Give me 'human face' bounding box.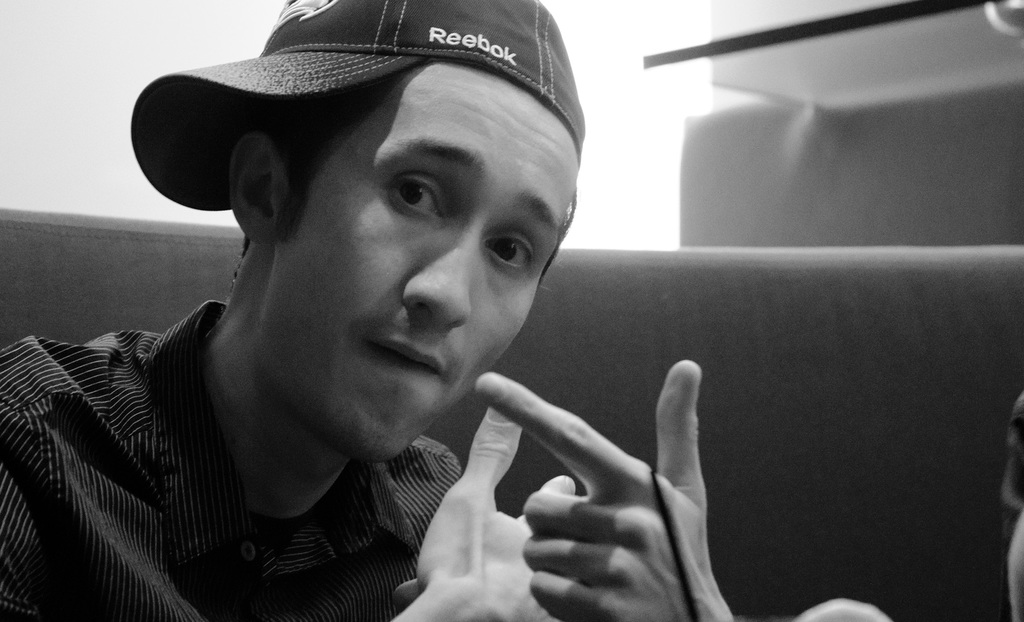
box(273, 58, 579, 465).
